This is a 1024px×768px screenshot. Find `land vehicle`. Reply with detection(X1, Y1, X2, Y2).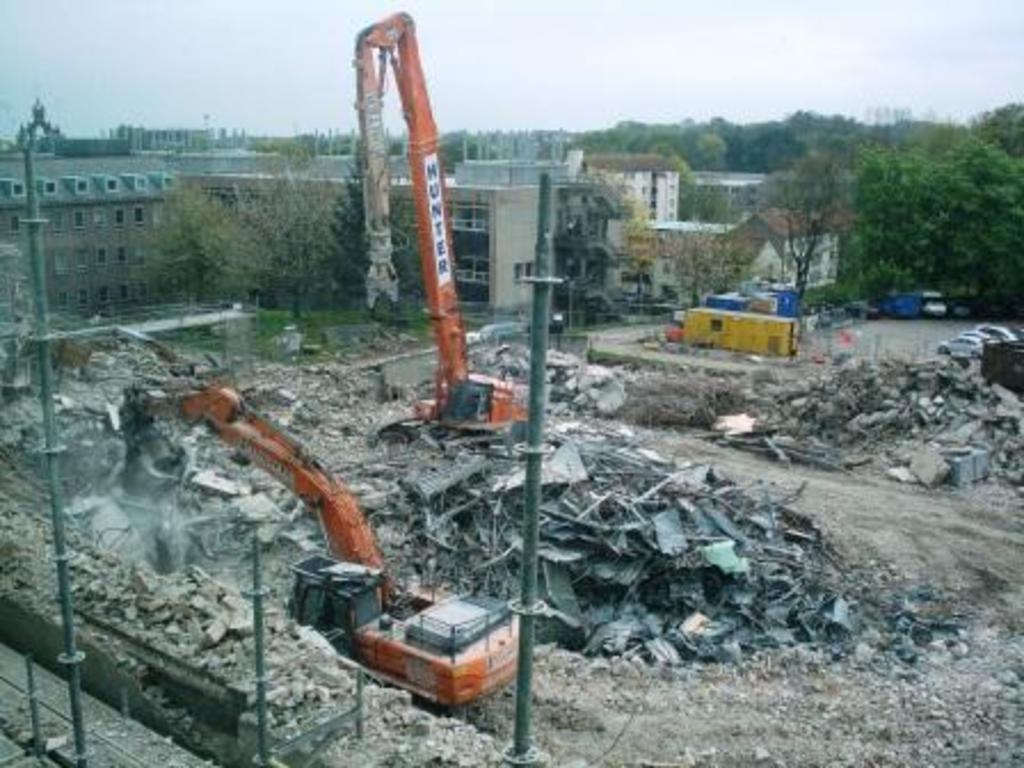
detection(112, 384, 519, 713).
